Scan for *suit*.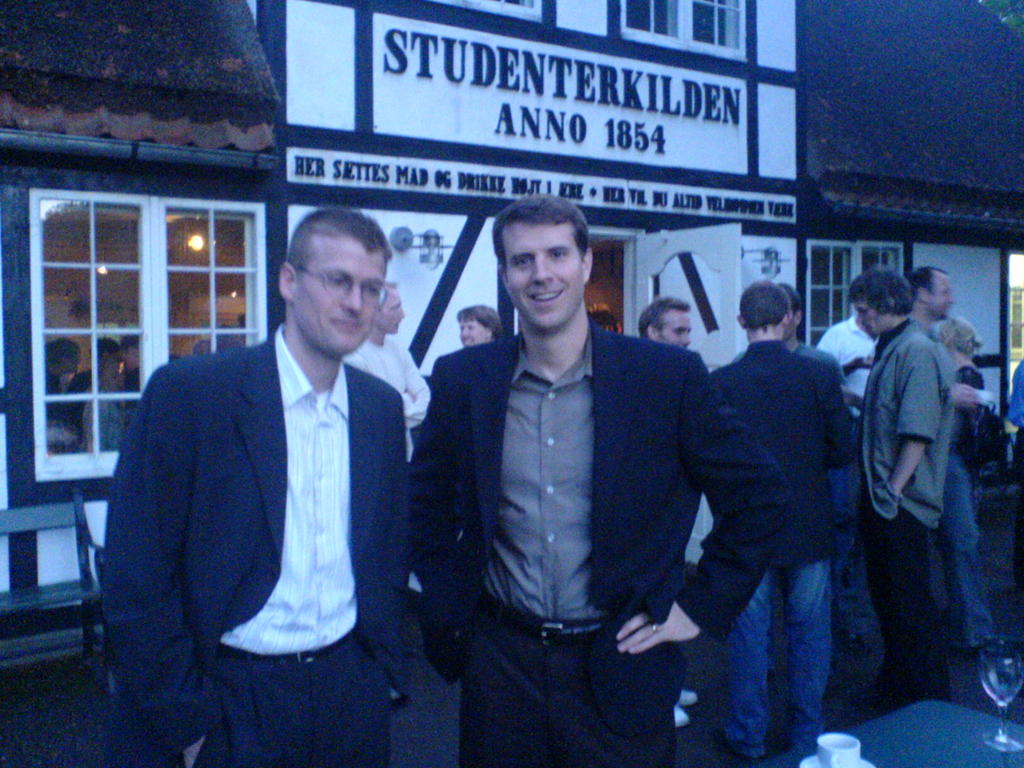
Scan result: l=709, t=344, r=852, b=575.
